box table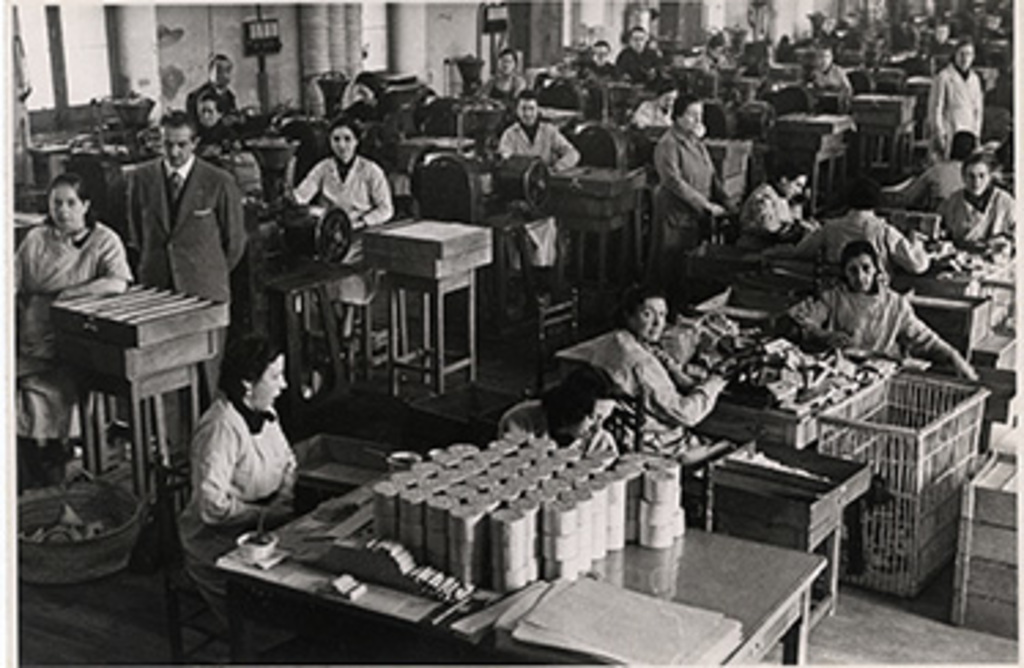
383, 197, 507, 389
